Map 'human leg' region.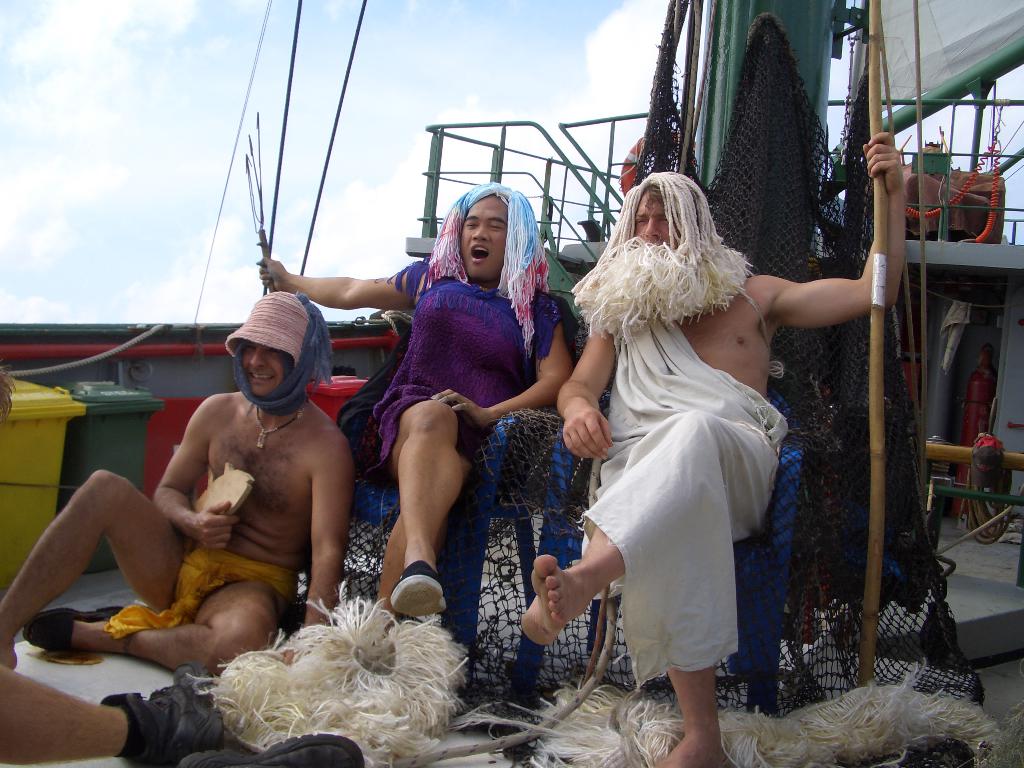
Mapped to region(366, 520, 423, 630).
